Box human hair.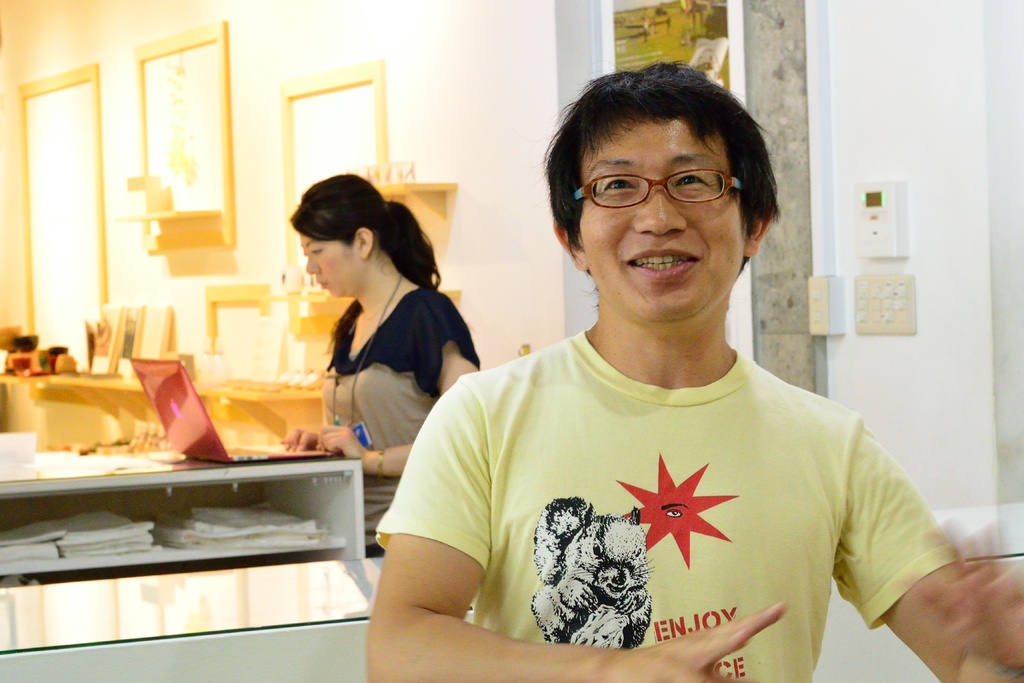
(533,63,774,250).
